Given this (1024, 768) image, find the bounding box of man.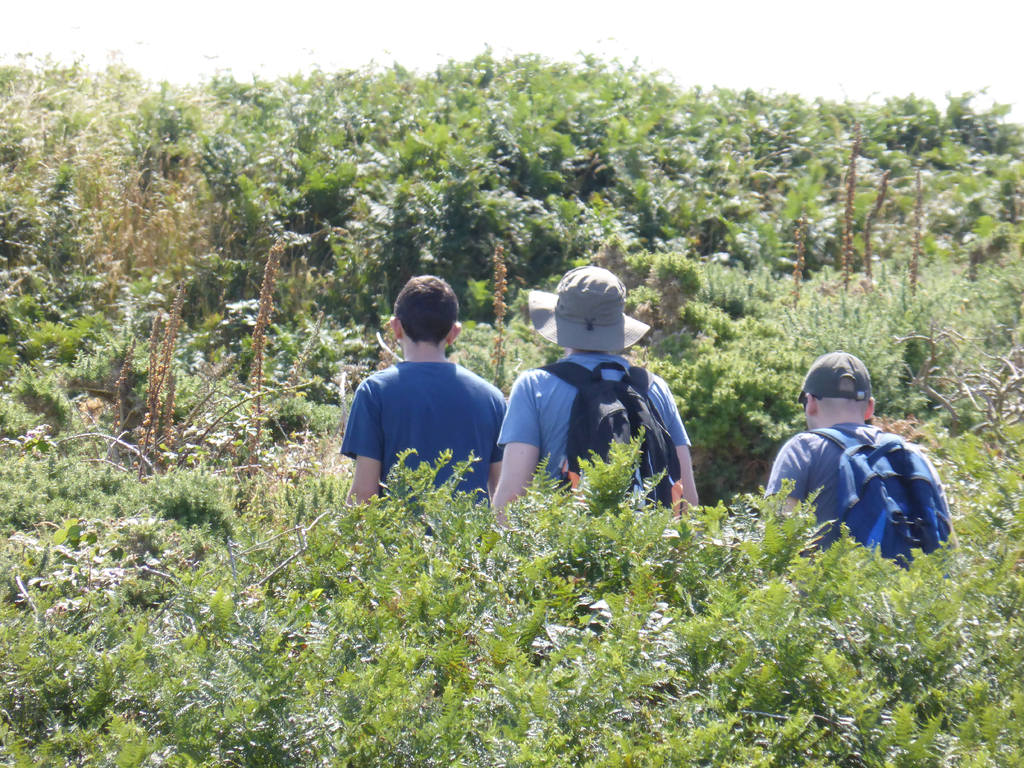
rect(765, 352, 951, 582).
